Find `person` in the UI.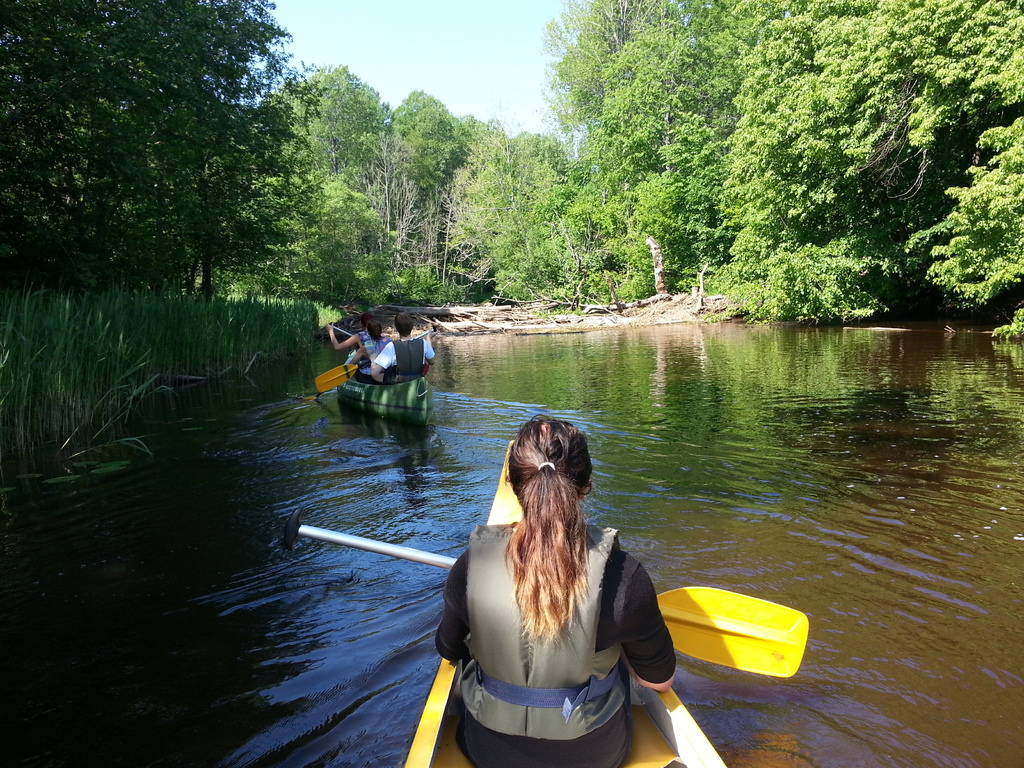
UI element at bbox=[433, 417, 675, 767].
